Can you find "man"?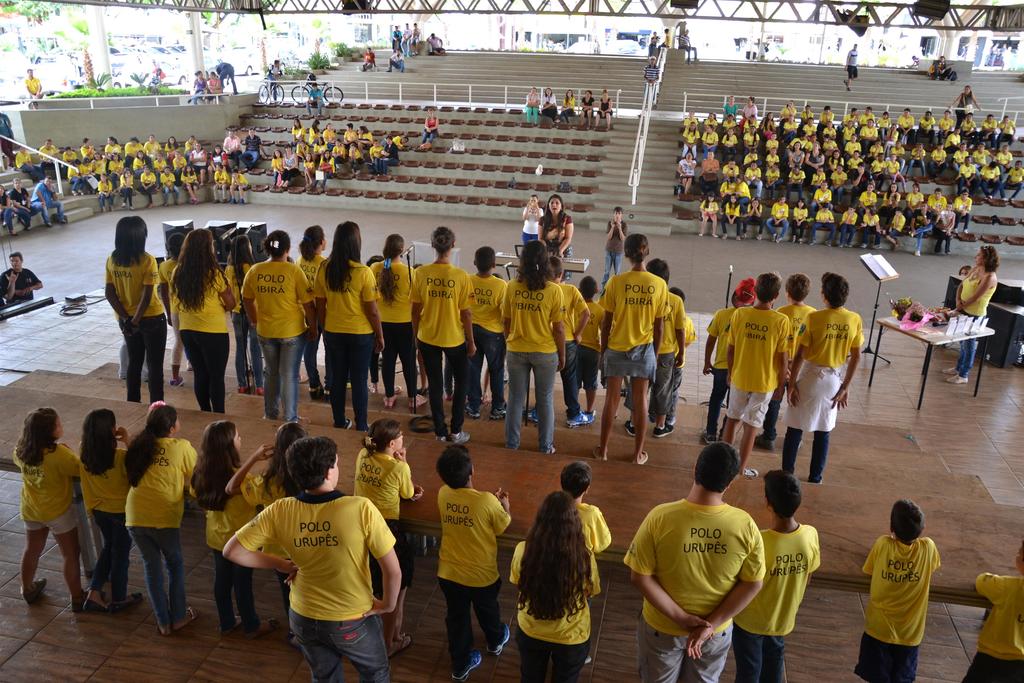
Yes, bounding box: l=731, t=471, r=819, b=682.
